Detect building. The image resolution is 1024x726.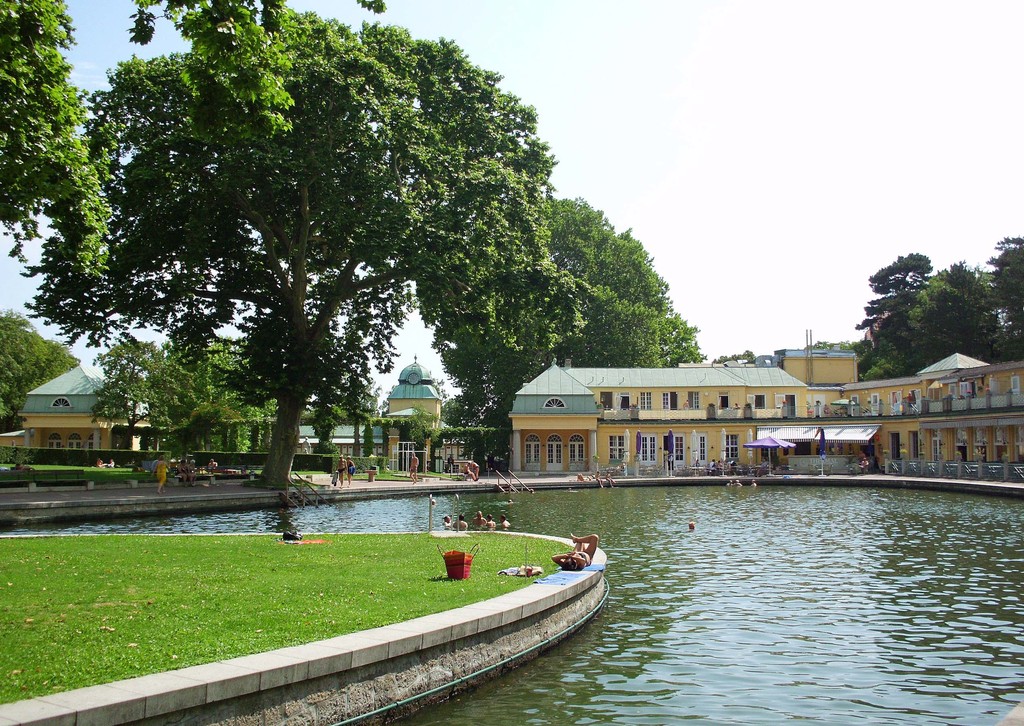
region(785, 346, 860, 433).
